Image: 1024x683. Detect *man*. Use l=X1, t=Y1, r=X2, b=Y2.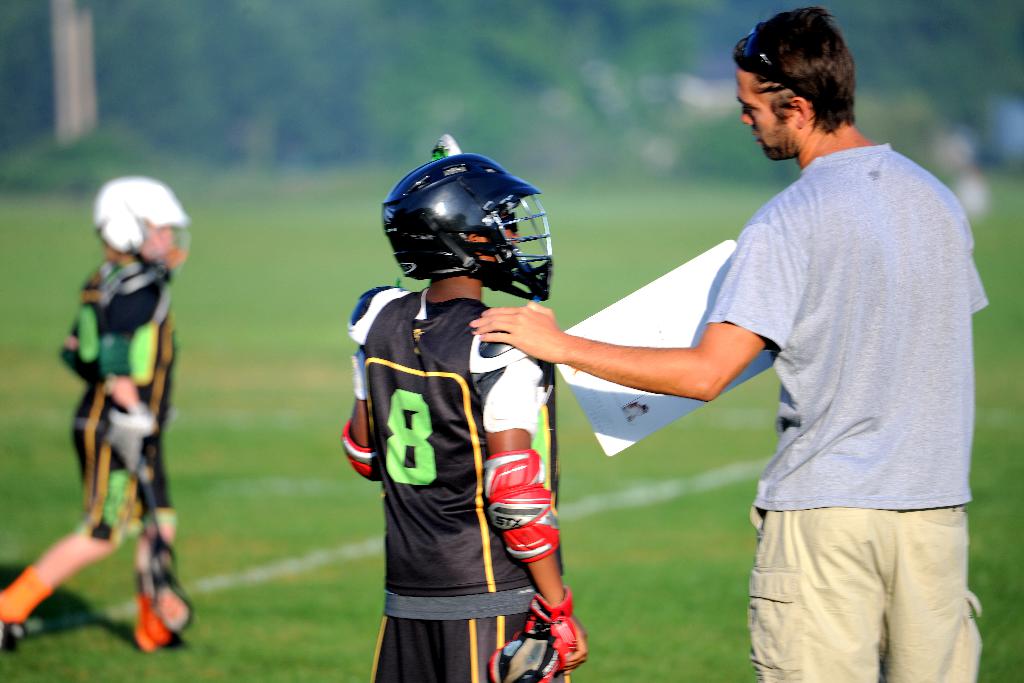
l=605, t=10, r=988, b=678.
